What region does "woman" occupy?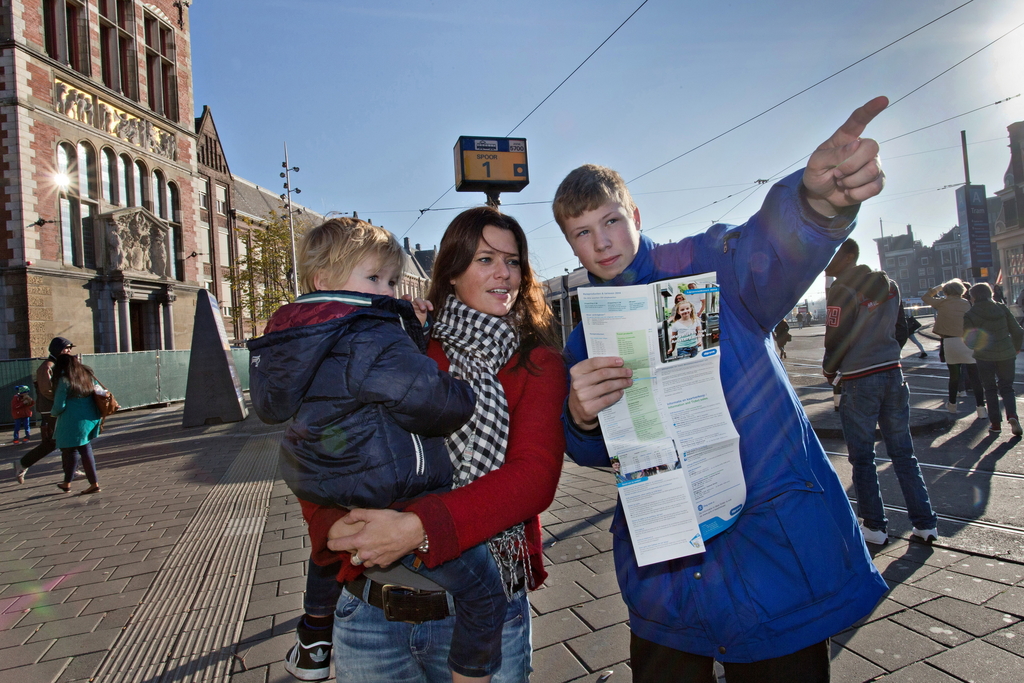
48 349 104 491.
